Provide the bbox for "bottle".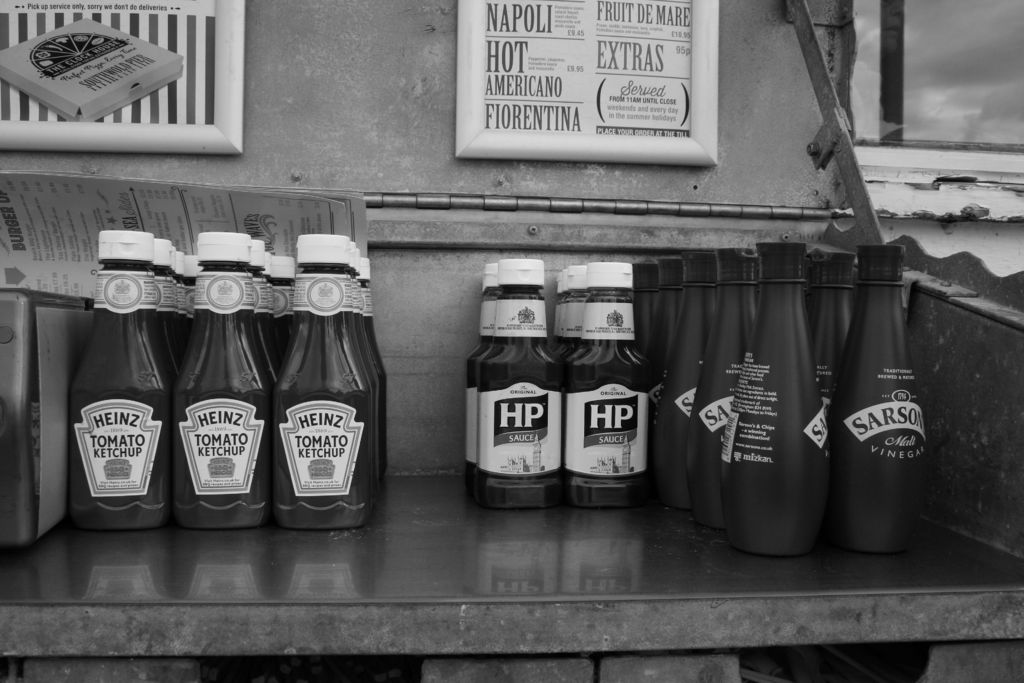
crop(475, 259, 563, 511).
